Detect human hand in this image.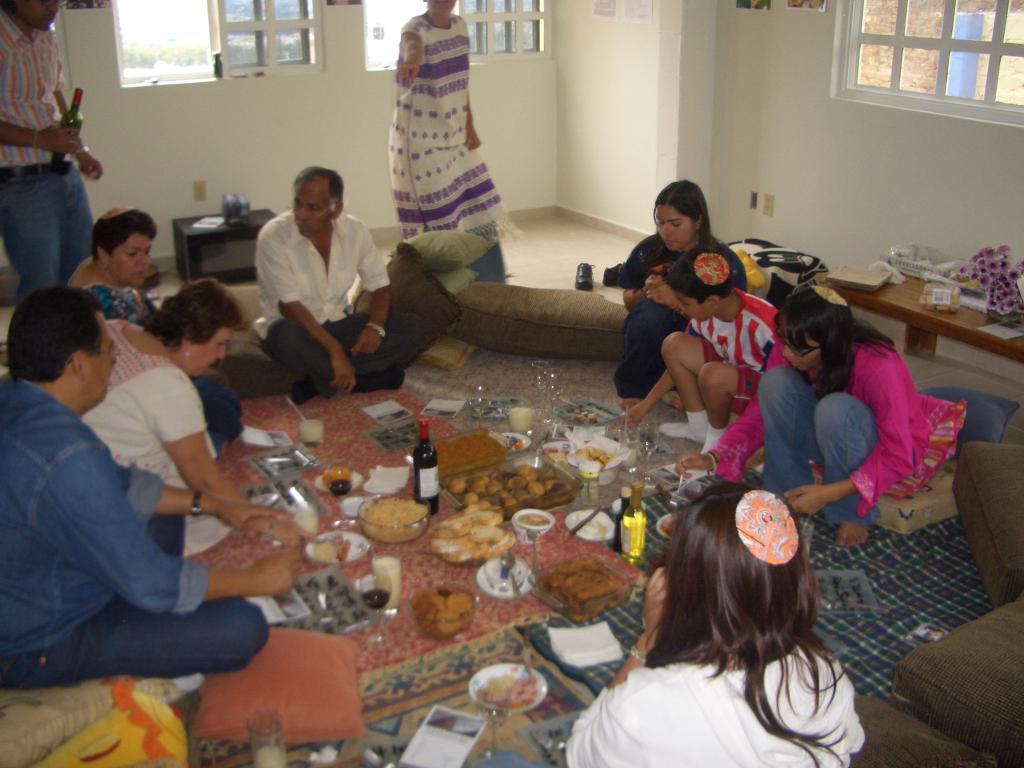
Detection: (38,120,84,155).
